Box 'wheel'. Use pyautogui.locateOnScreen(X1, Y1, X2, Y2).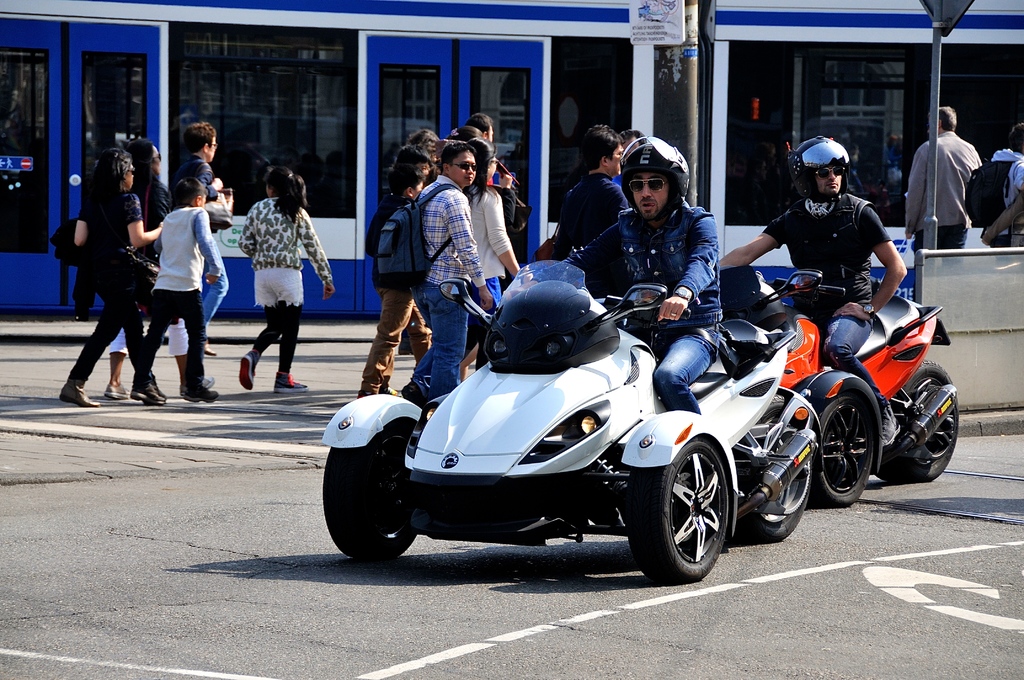
pyautogui.locateOnScreen(740, 392, 814, 539).
